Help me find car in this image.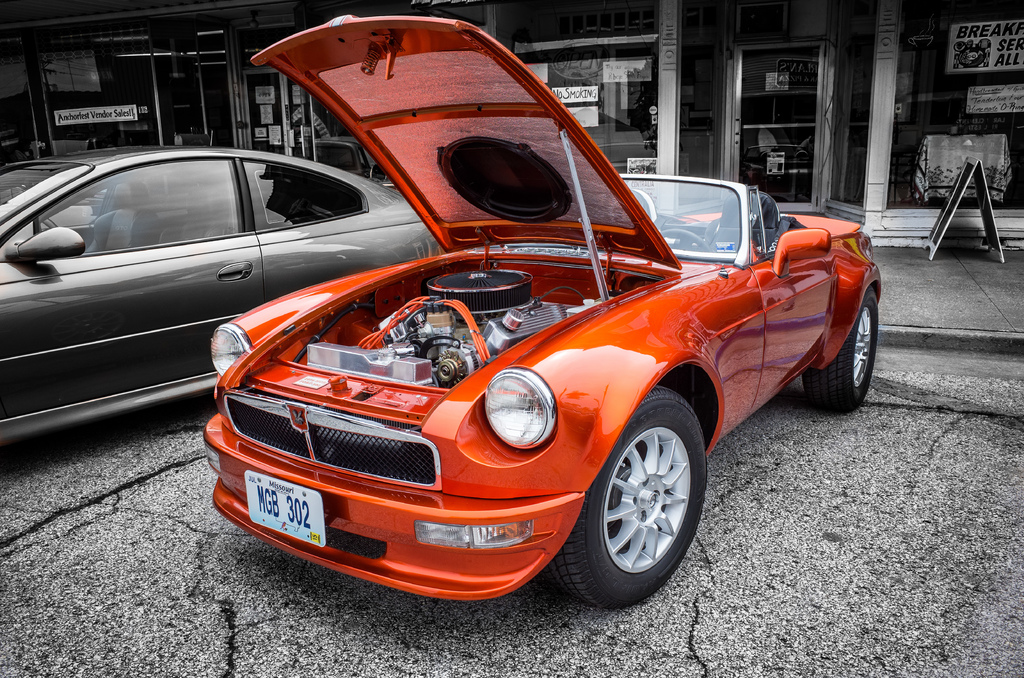
Found it: BBox(0, 141, 422, 409).
